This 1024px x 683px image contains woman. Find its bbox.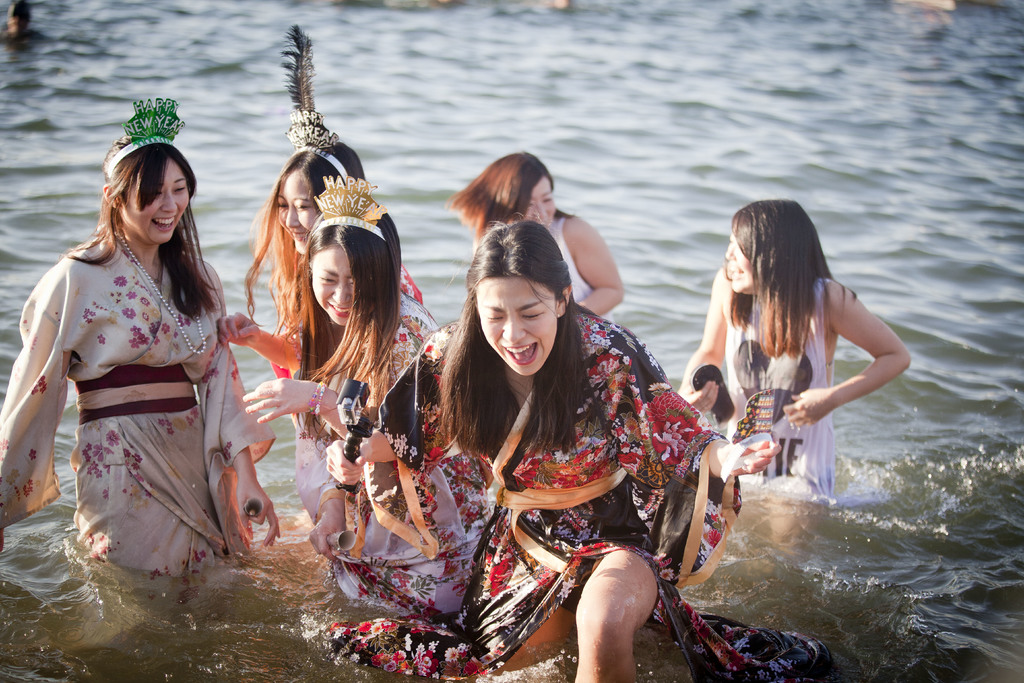
x1=210 y1=26 x2=425 y2=424.
